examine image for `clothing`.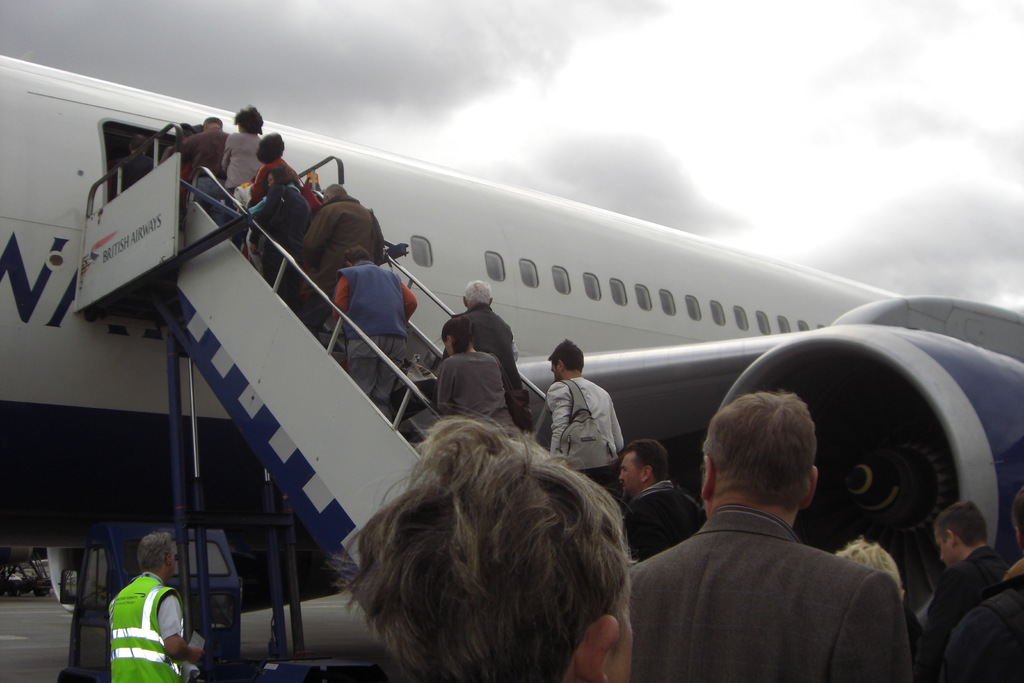
Examination result: region(930, 552, 1023, 682).
